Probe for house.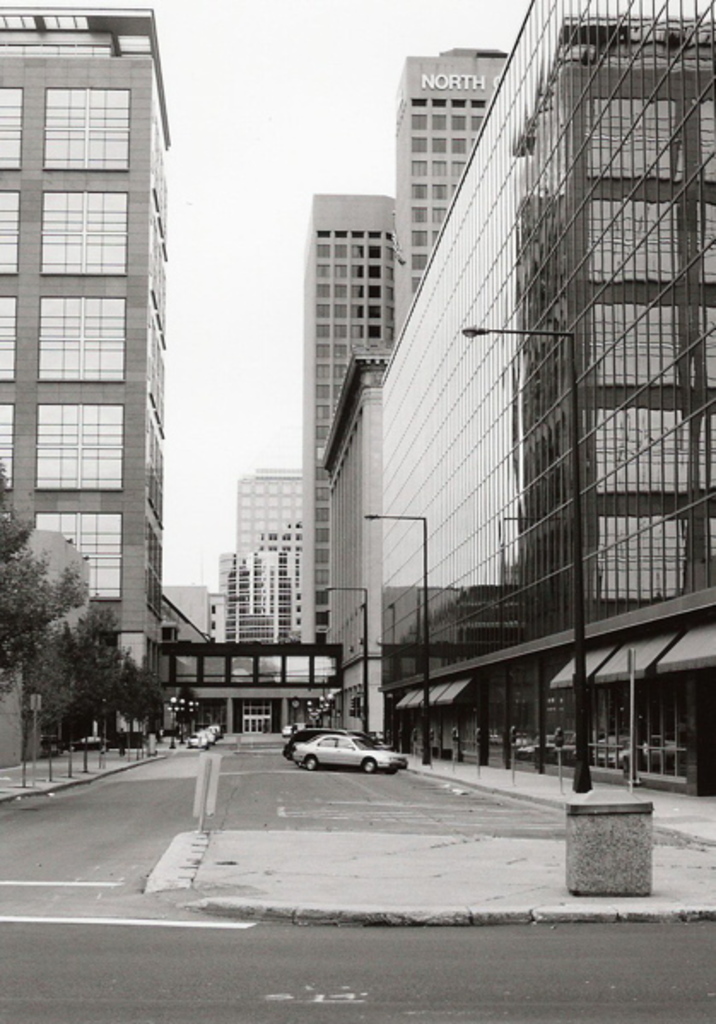
Probe result: 238 472 306 646.
